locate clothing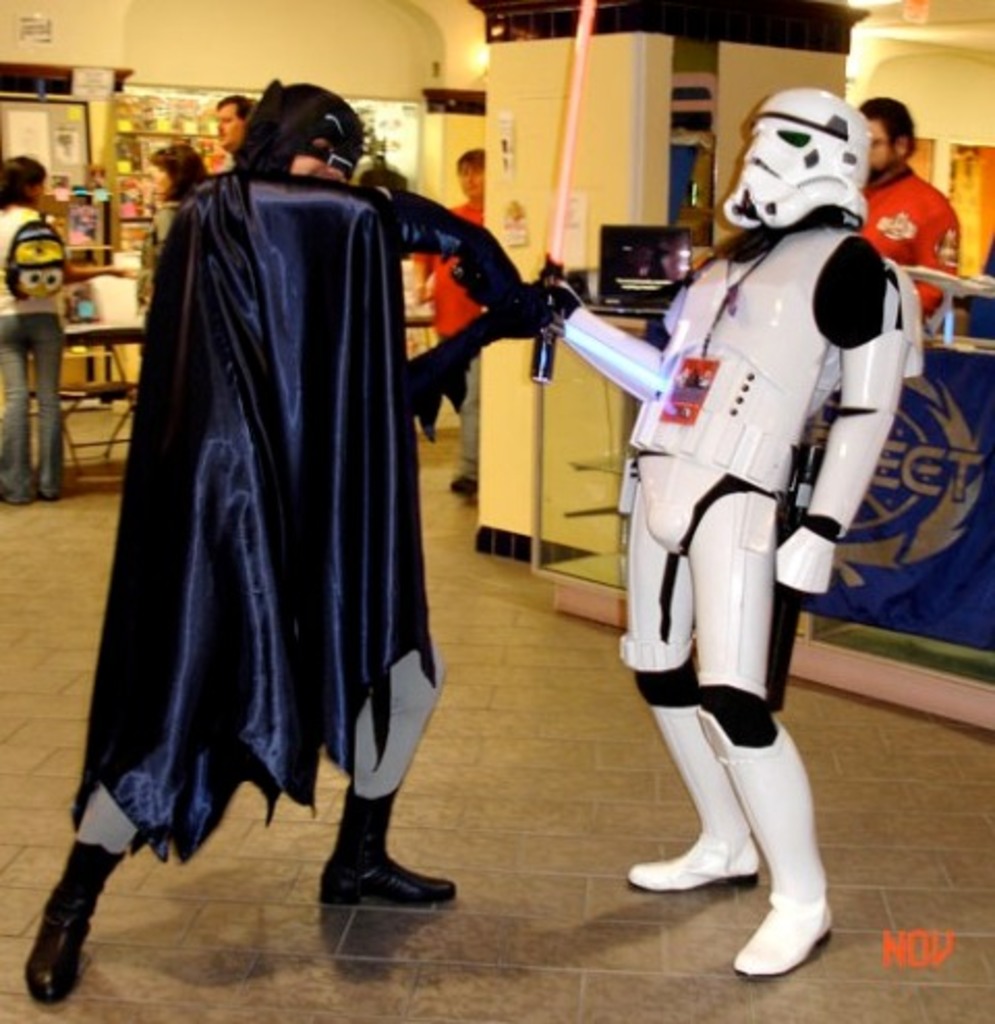
(x1=23, y1=79, x2=576, y2=1009)
